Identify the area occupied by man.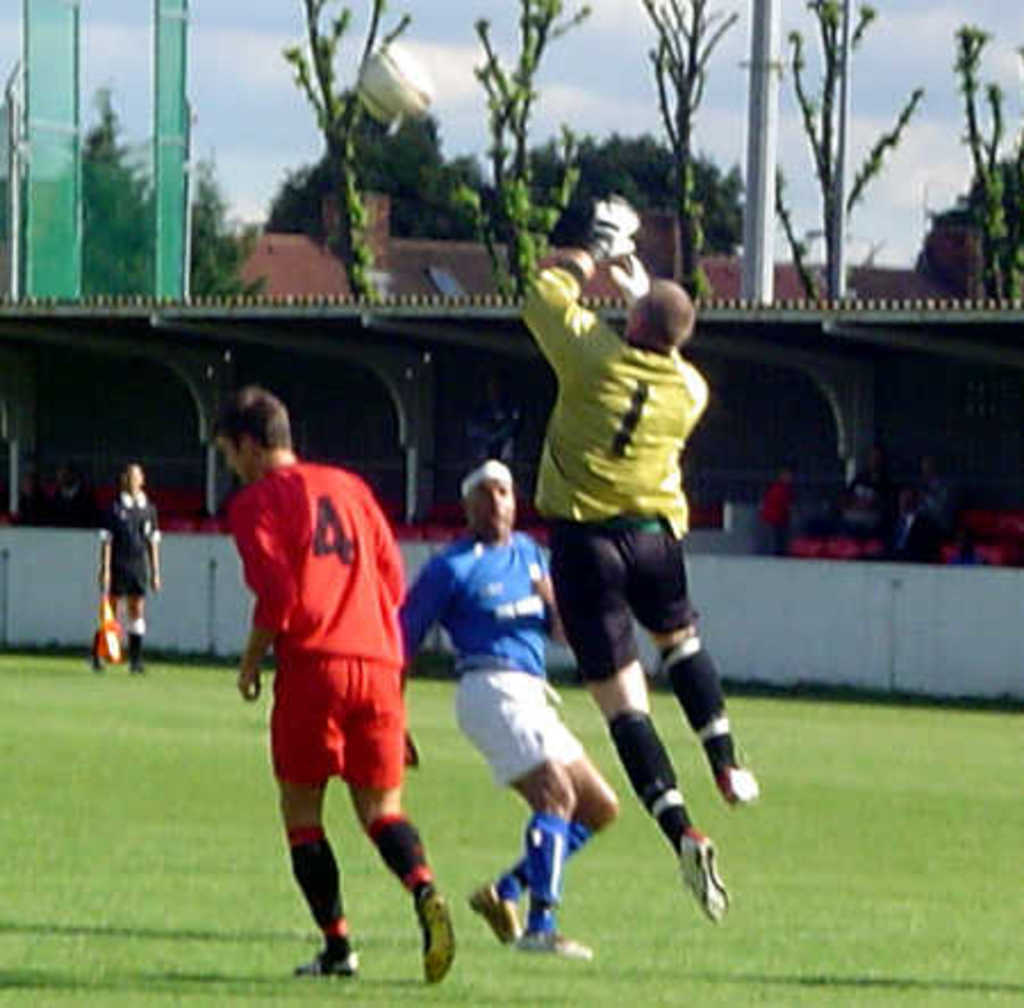
Area: locate(514, 193, 767, 924).
